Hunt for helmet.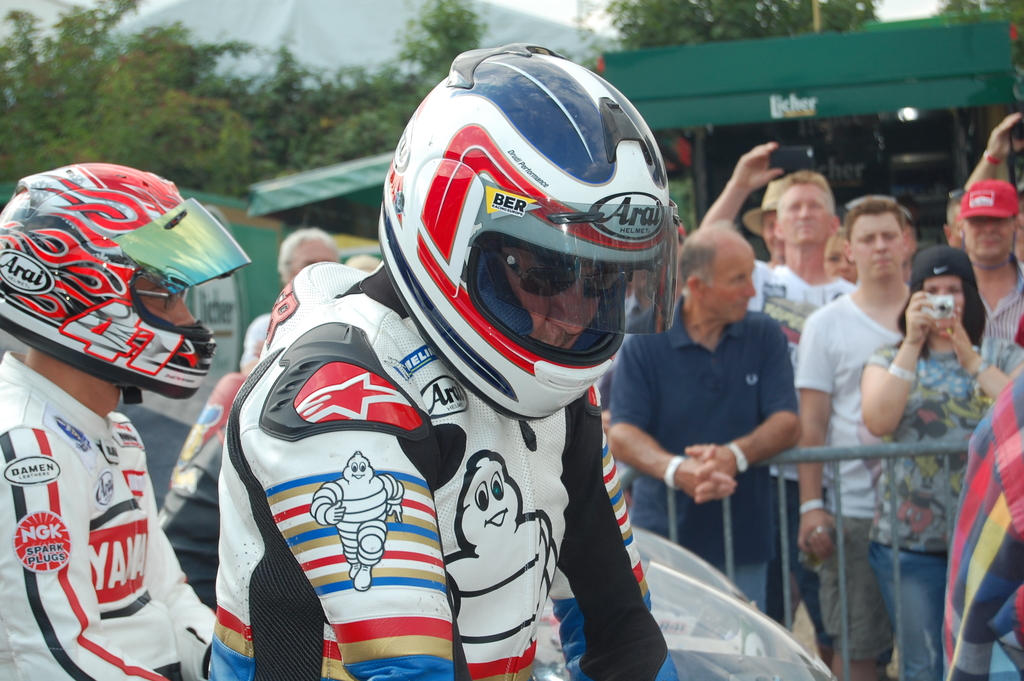
Hunted down at BBox(0, 162, 250, 416).
